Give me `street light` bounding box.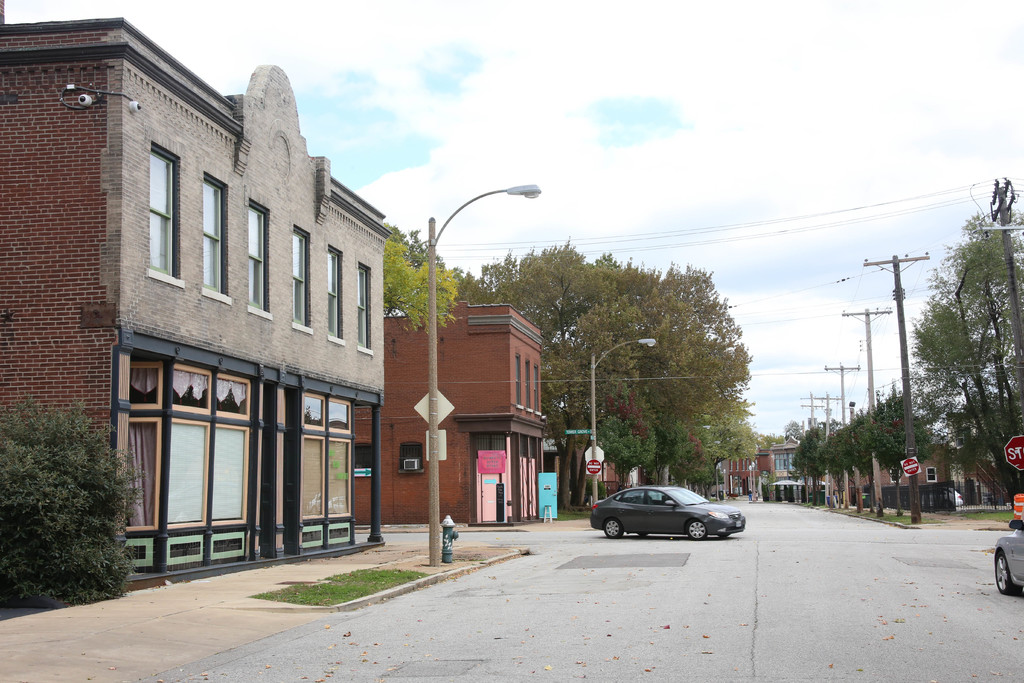
[721, 470, 728, 495].
